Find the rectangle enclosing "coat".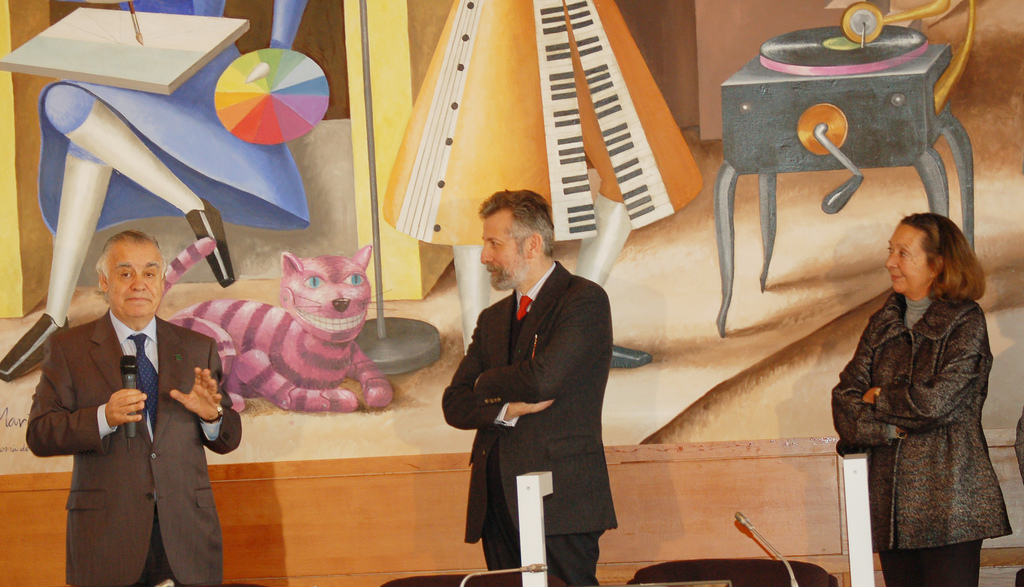
crop(438, 264, 623, 556).
